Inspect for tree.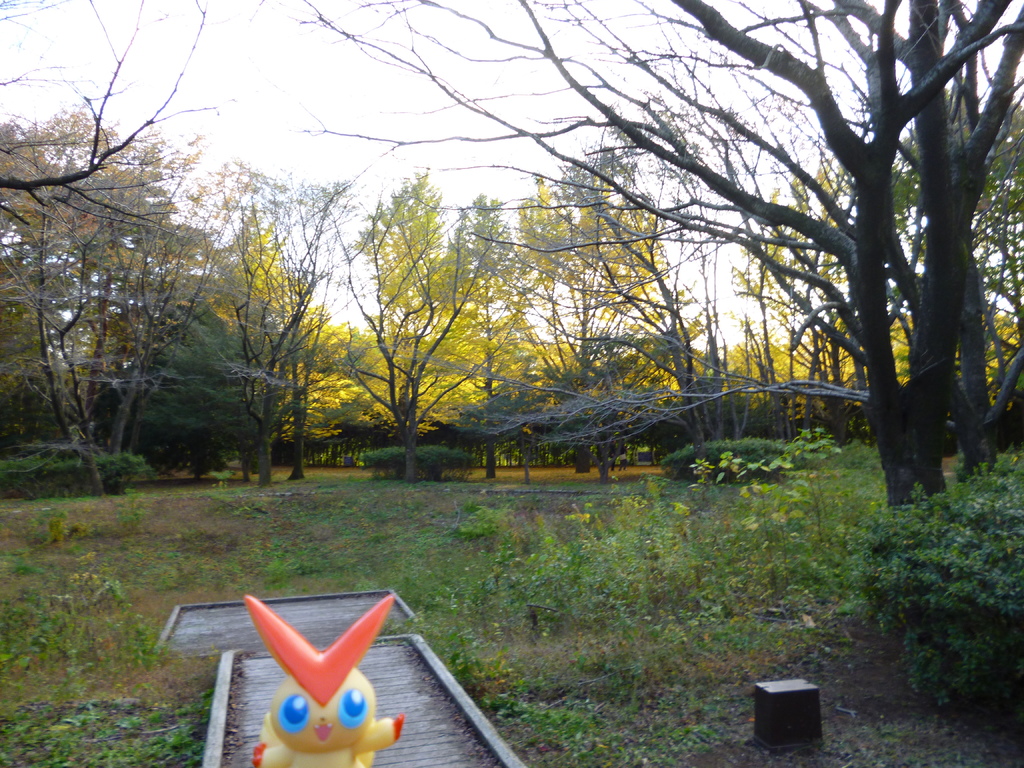
Inspection: rect(256, 327, 380, 481).
